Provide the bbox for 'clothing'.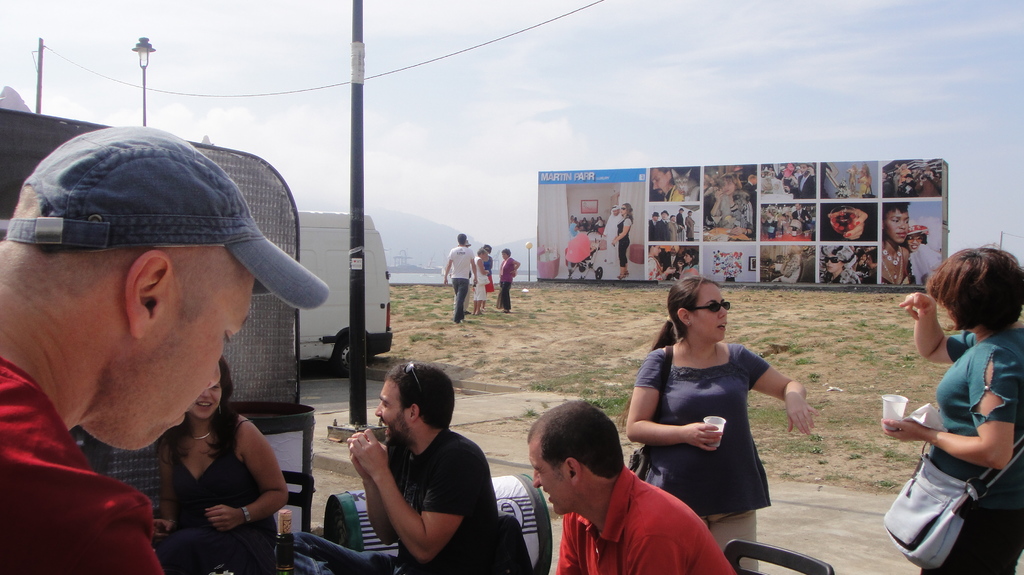
box(909, 243, 940, 283).
